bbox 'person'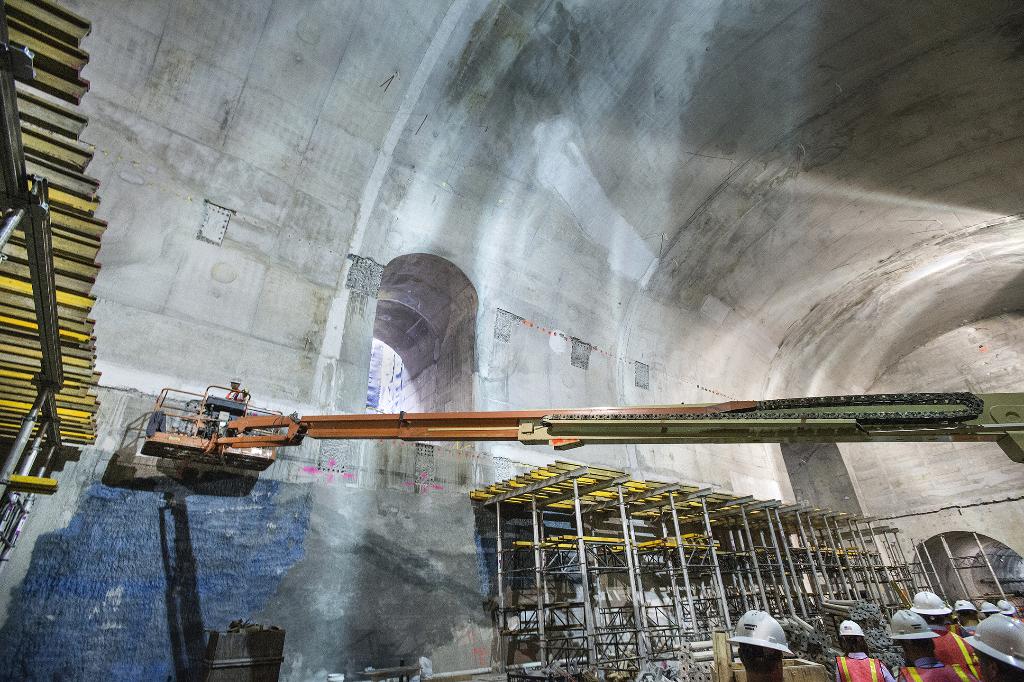
908 590 965 638
